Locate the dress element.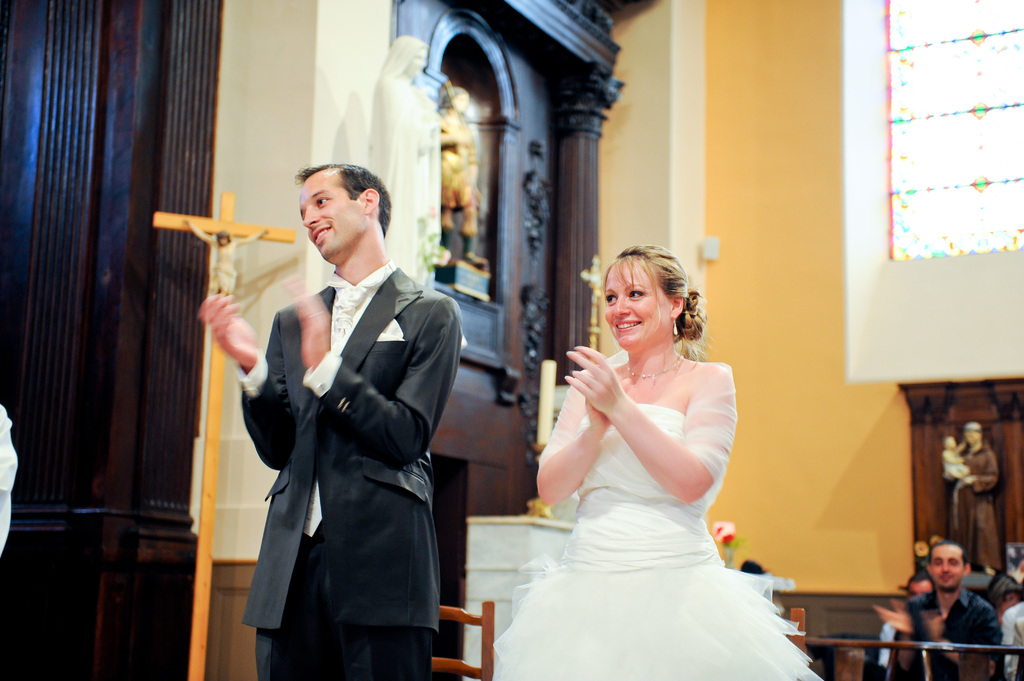
Element bbox: <region>948, 440, 1004, 572</region>.
